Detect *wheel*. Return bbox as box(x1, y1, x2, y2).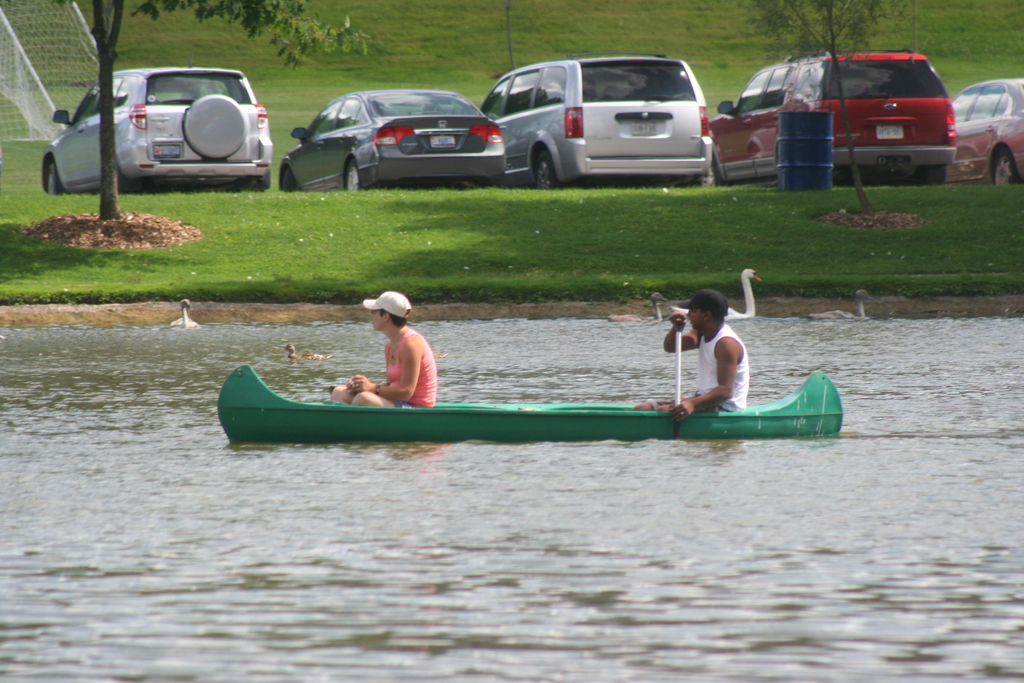
box(535, 151, 561, 193).
